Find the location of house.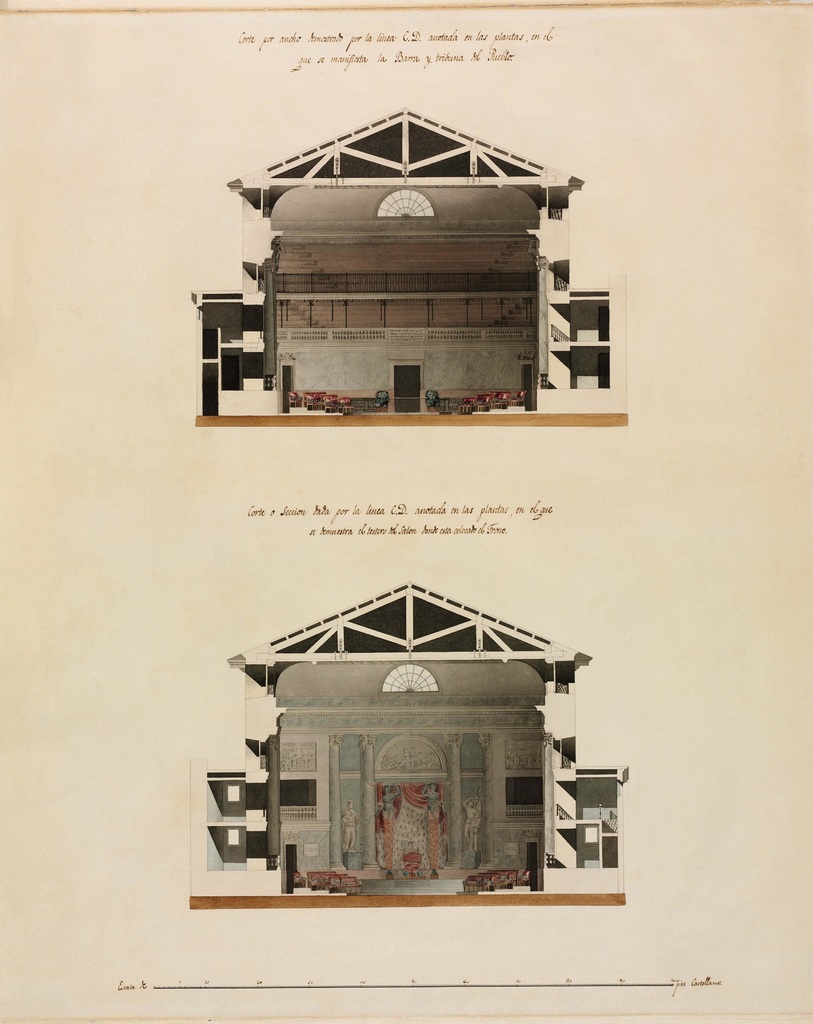
Location: 186/101/618/442.
